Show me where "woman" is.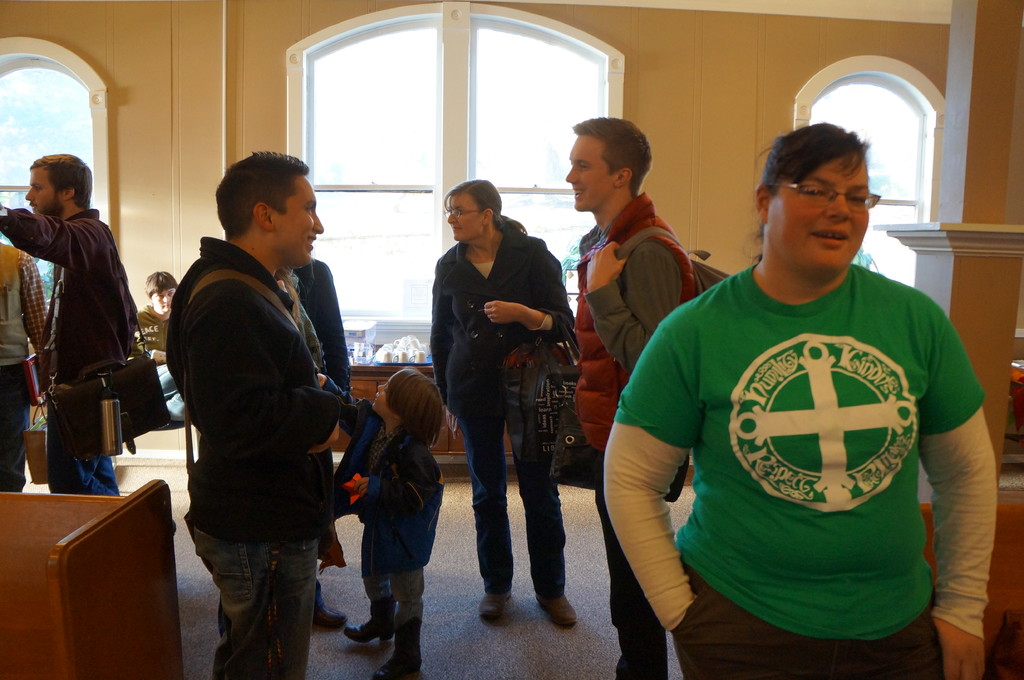
"woman" is at left=427, top=162, right=586, bottom=630.
